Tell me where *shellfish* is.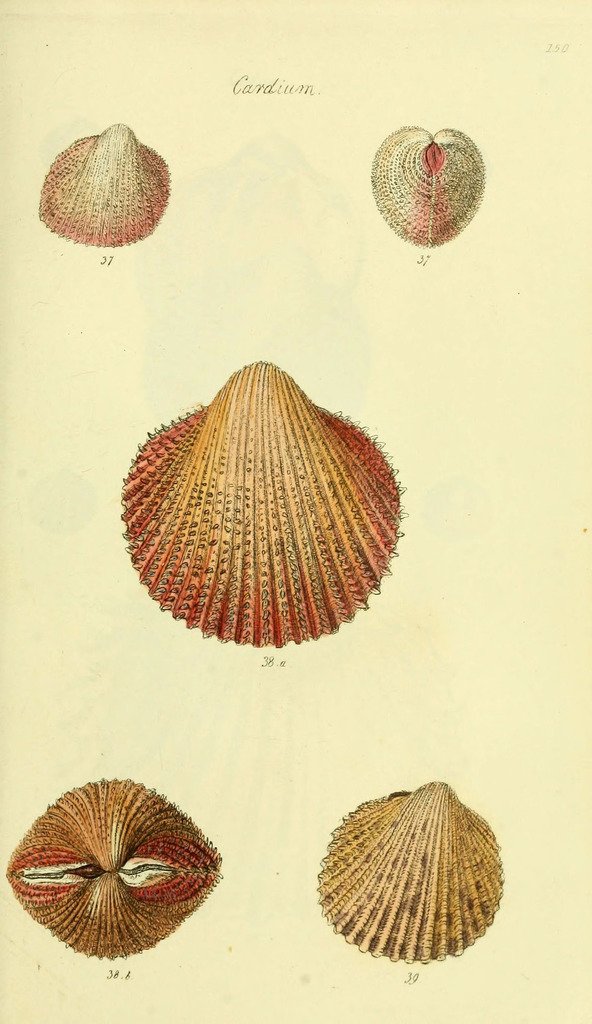
*shellfish* is at box(369, 132, 489, 255).
